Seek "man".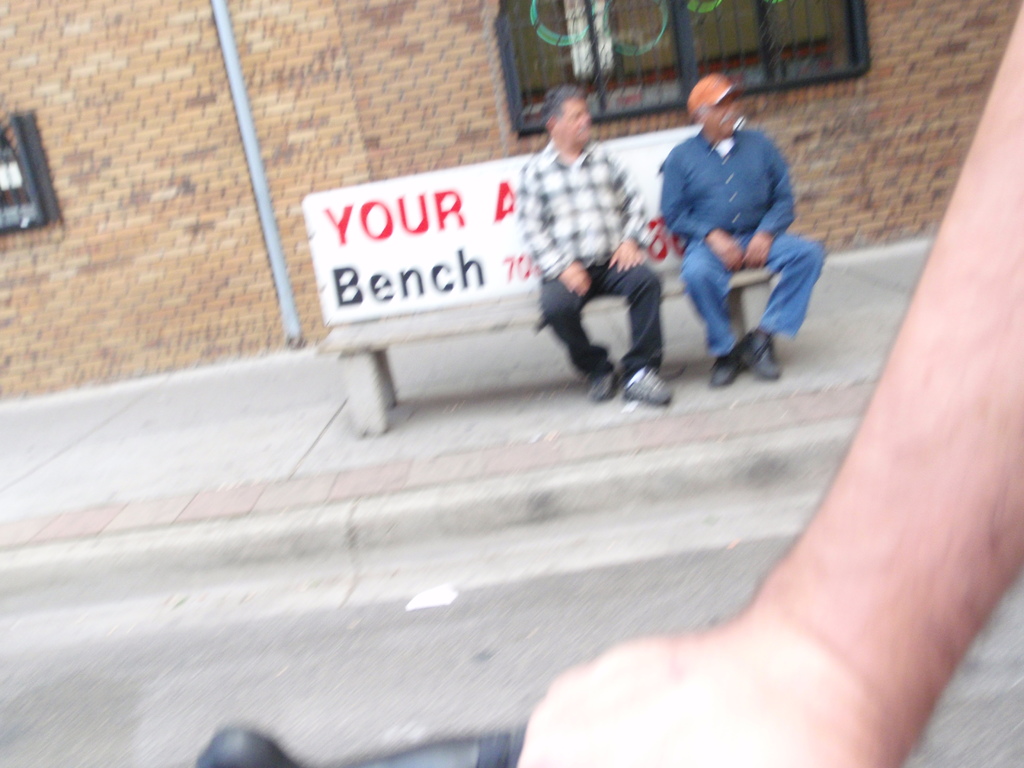
<bbox>638, 76, 826, 392</bbox>.
